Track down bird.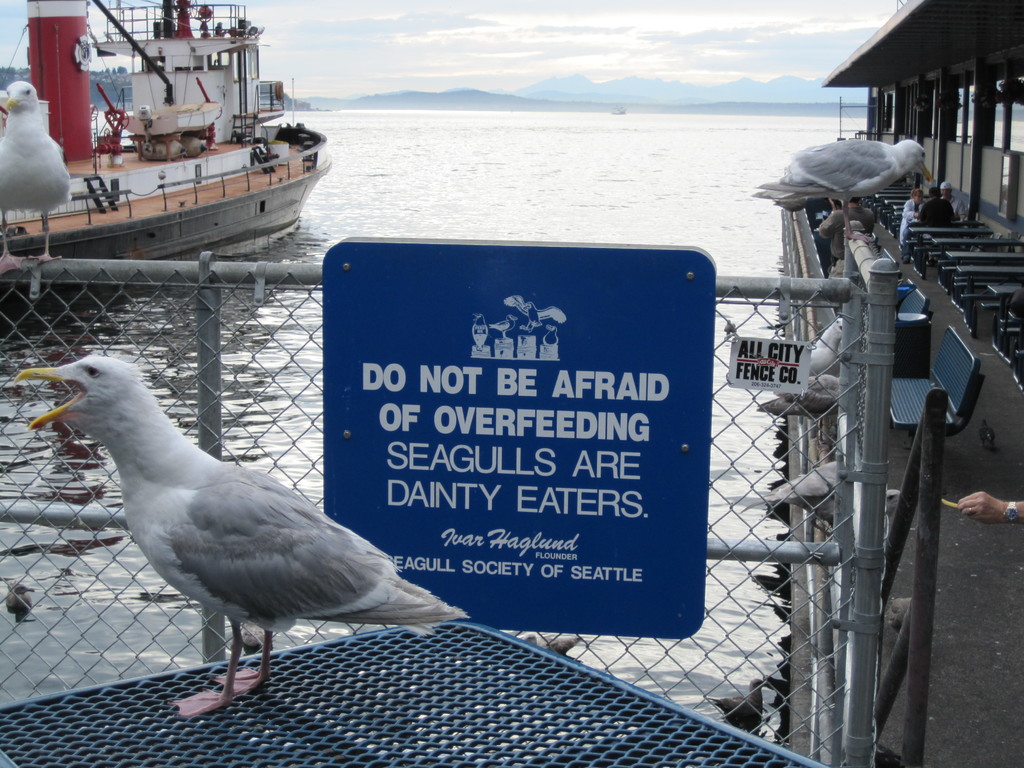
Tracked to 766,458,904,525.
